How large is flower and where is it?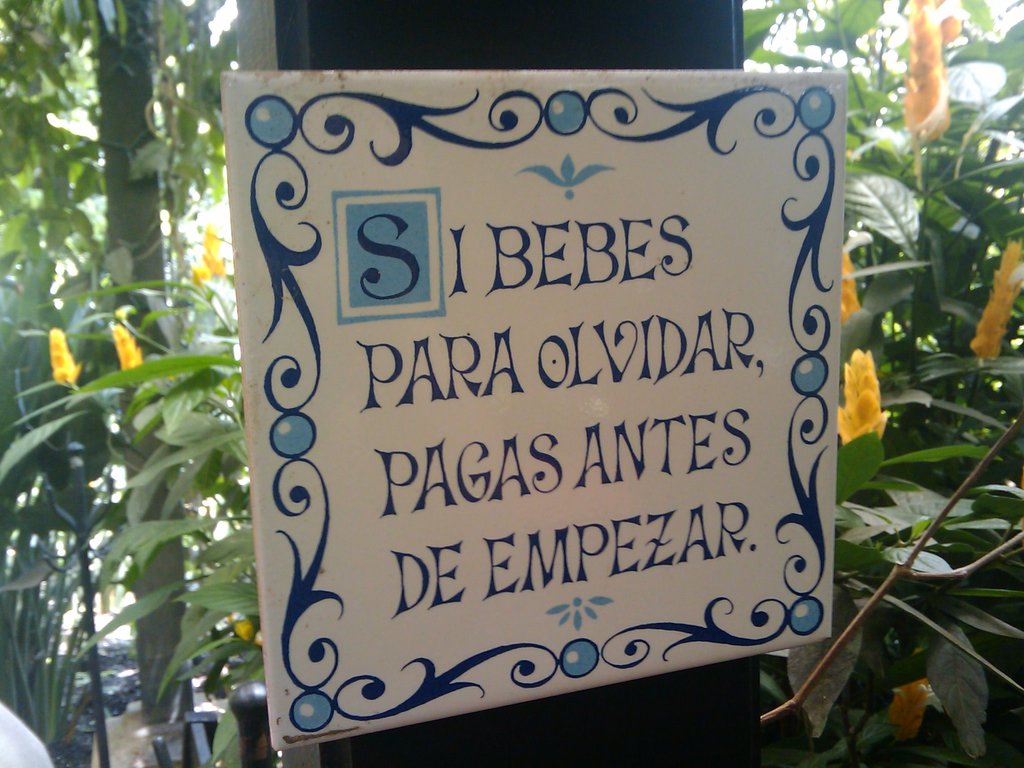
Bounding box: select_region(228, 610, 255, 647).
